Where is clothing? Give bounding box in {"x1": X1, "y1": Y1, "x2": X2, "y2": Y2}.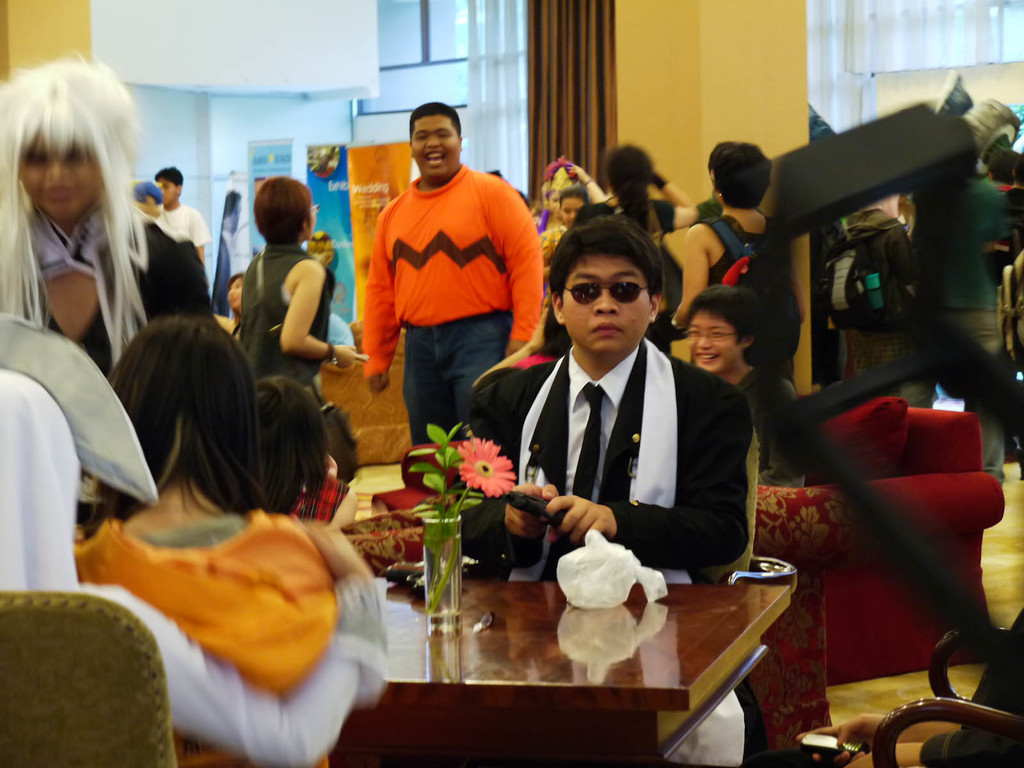
{"x1": 470, "y1": 278, "x2": 764, "y2": 609}.
